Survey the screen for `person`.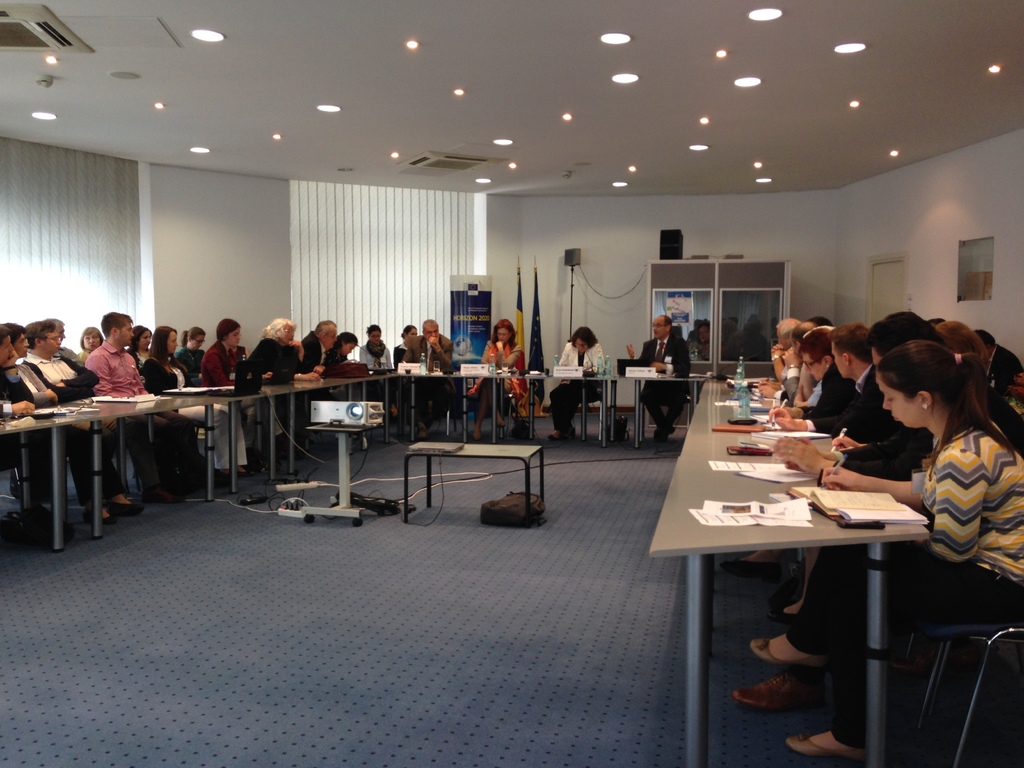
Survey found: (141, 323, 249, 480).
